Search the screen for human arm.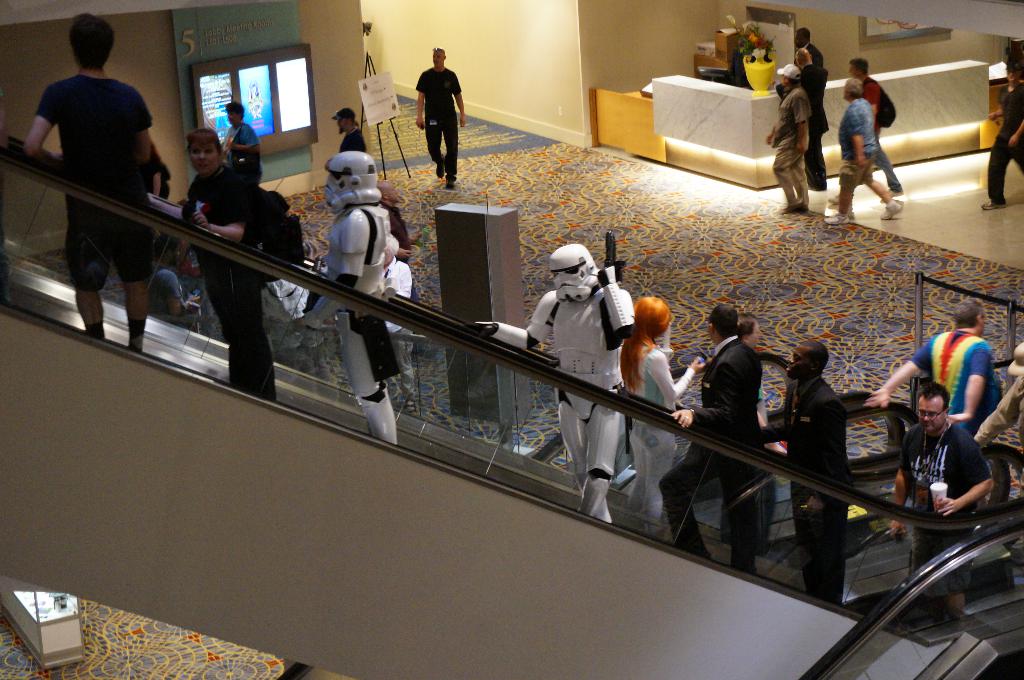
Found at x1=468 y1=282 x2=570 y2=347.
